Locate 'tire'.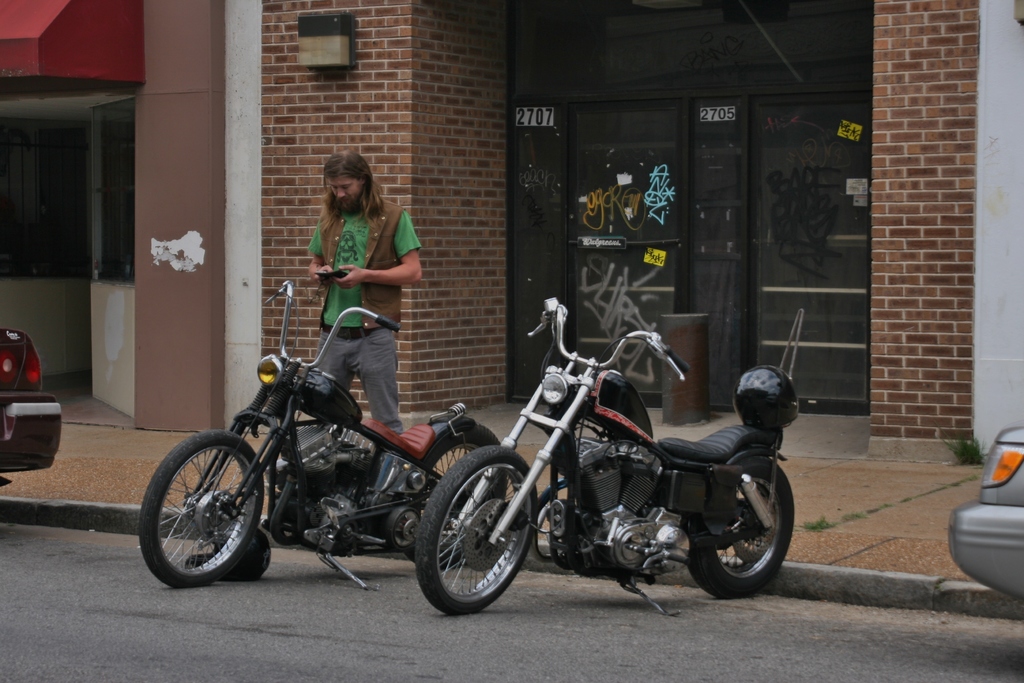
Bounding box: {"left": 415, "top": 450, "right": 542, "bottom": 621}.
